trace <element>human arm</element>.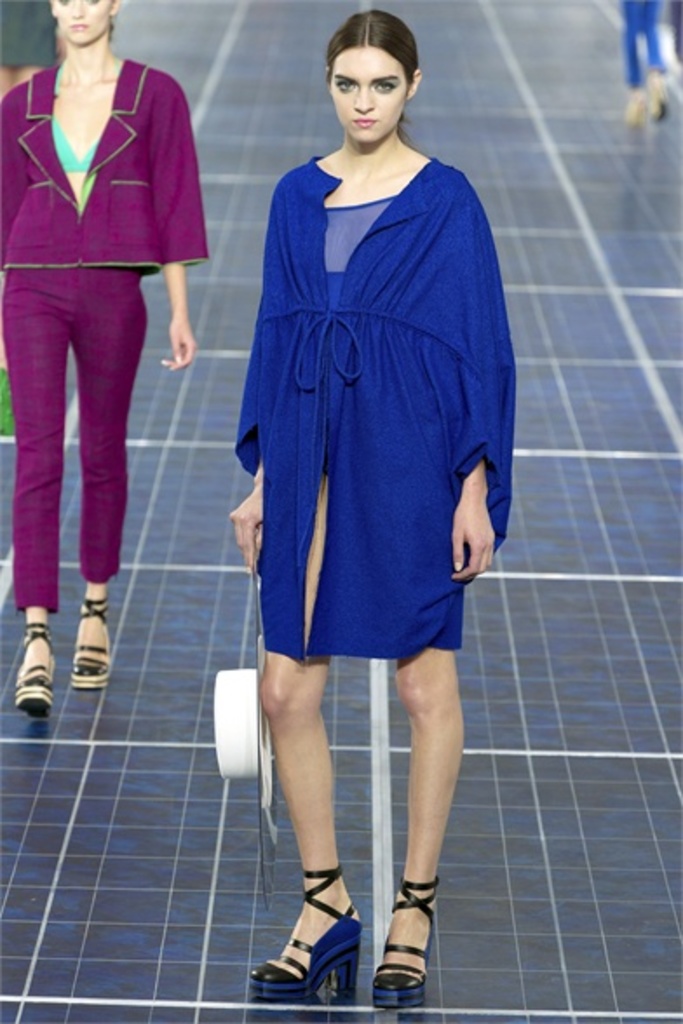
Traced to 155/80/204/371.
